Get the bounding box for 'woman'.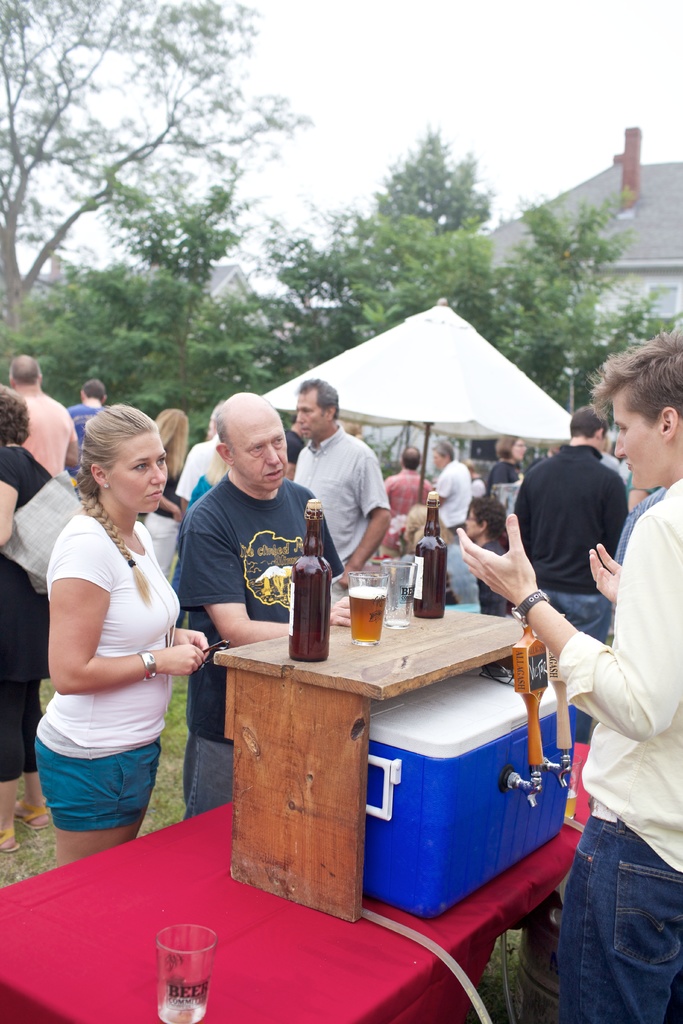
[left=134, top=403, right=199, bottom=580].
